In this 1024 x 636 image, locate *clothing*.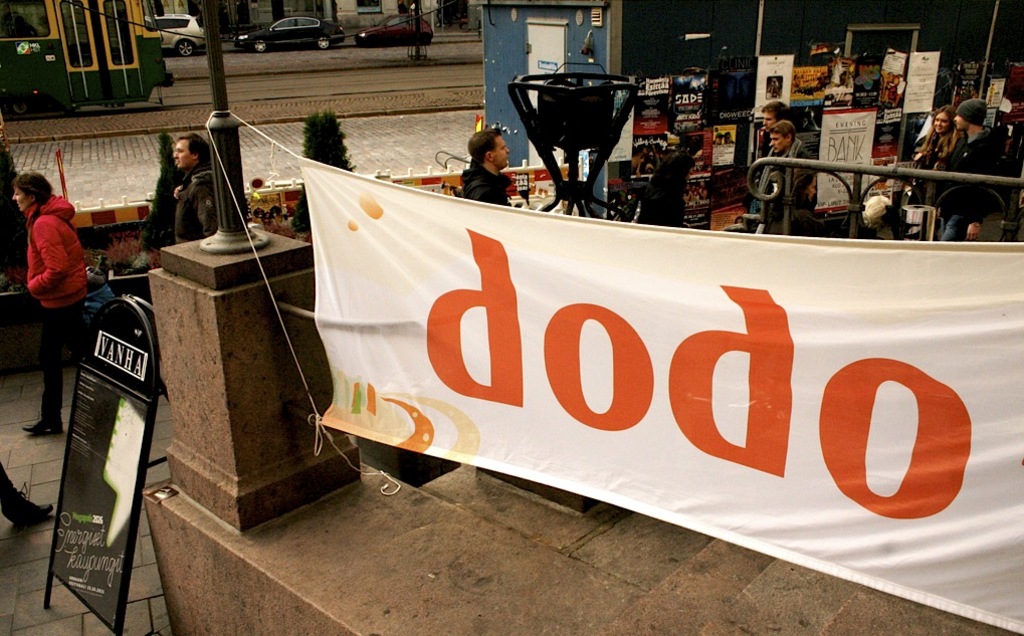
Bounding box: rect(960, 126, 1011, 208).
